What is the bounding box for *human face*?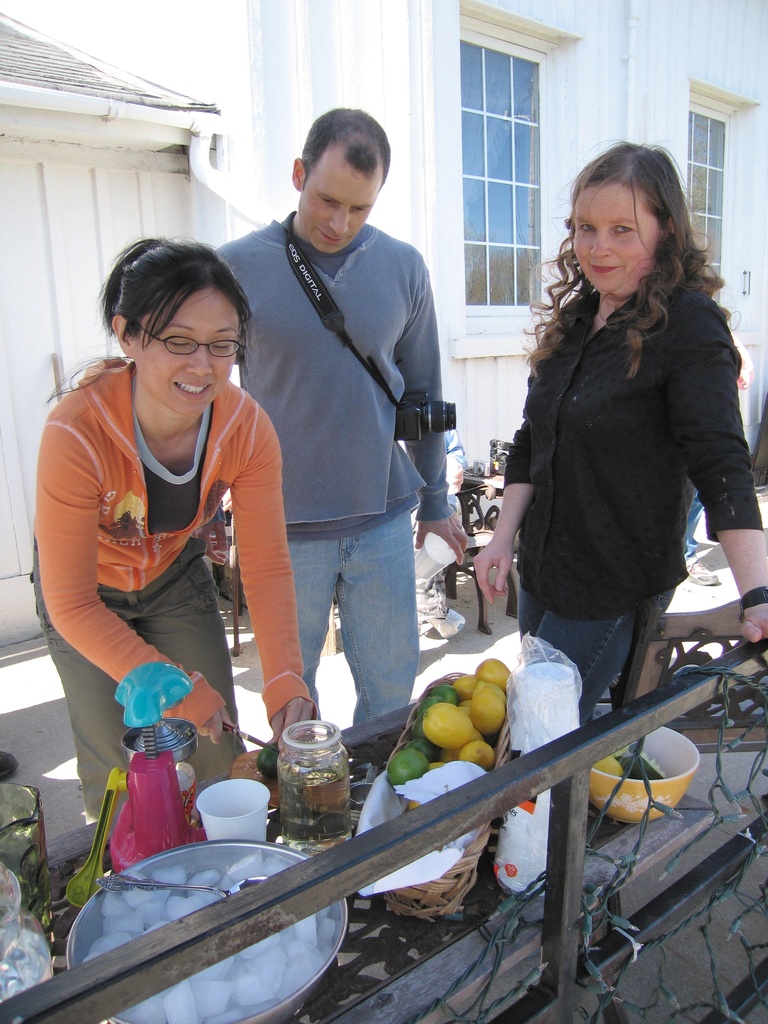
[left=296, top=152, right=376, bottom=255].
